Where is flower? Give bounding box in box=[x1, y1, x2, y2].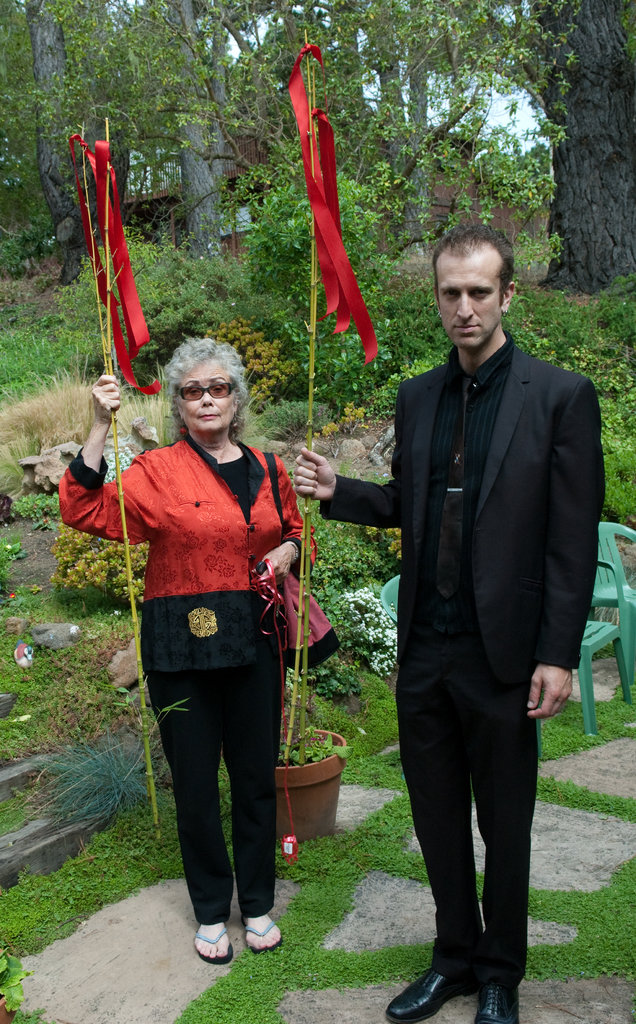
box=[344, 584, 398, 679].
